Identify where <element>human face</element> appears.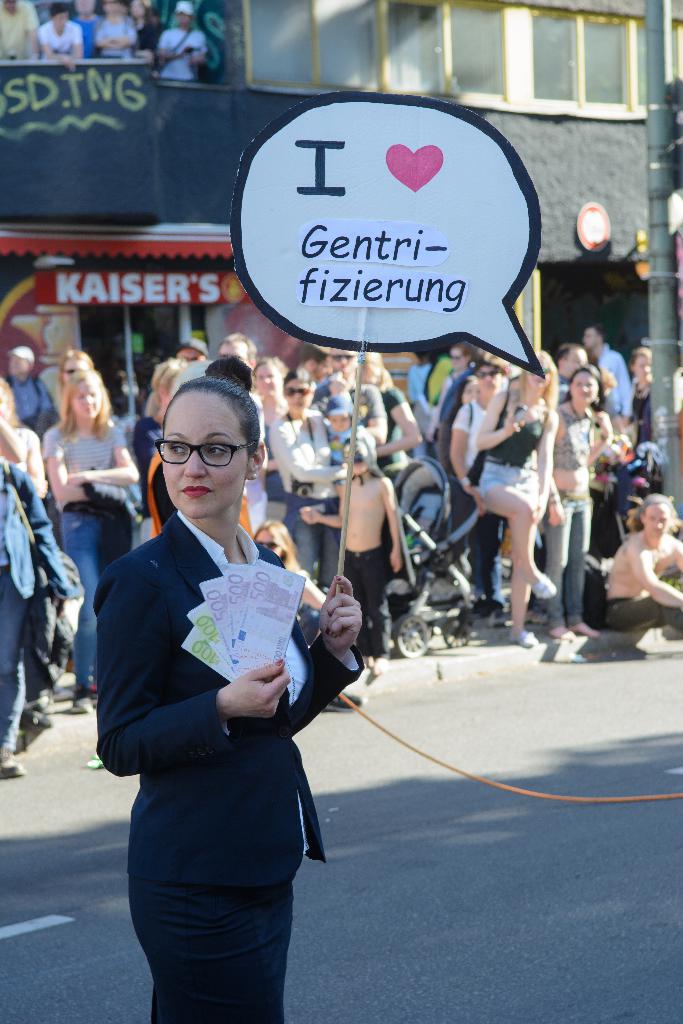
Appears at bbox(73, 378, 101, 417).
